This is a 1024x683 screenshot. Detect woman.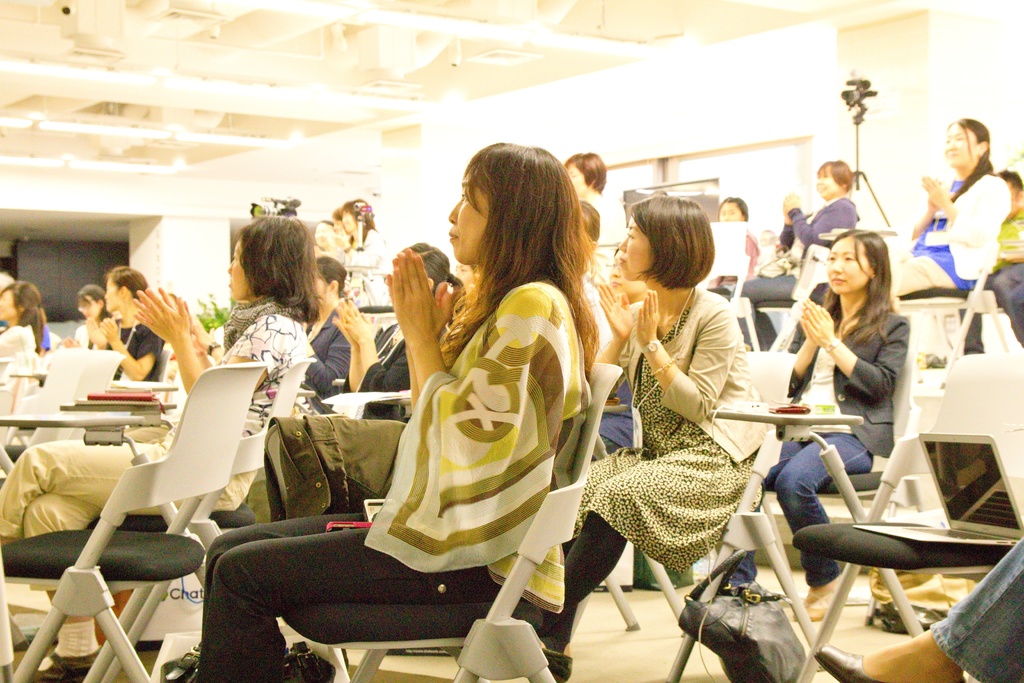
bbox(714, 228, 909, 623).
